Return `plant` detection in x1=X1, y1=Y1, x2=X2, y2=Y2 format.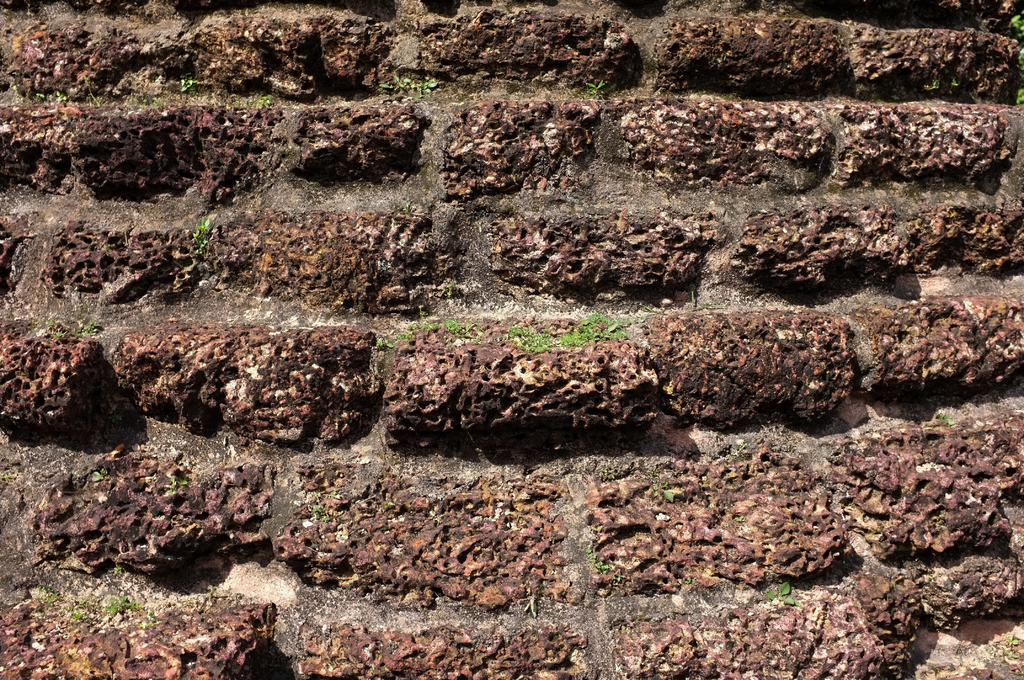
x1=634, y1=288, x2=726, y2=323.
